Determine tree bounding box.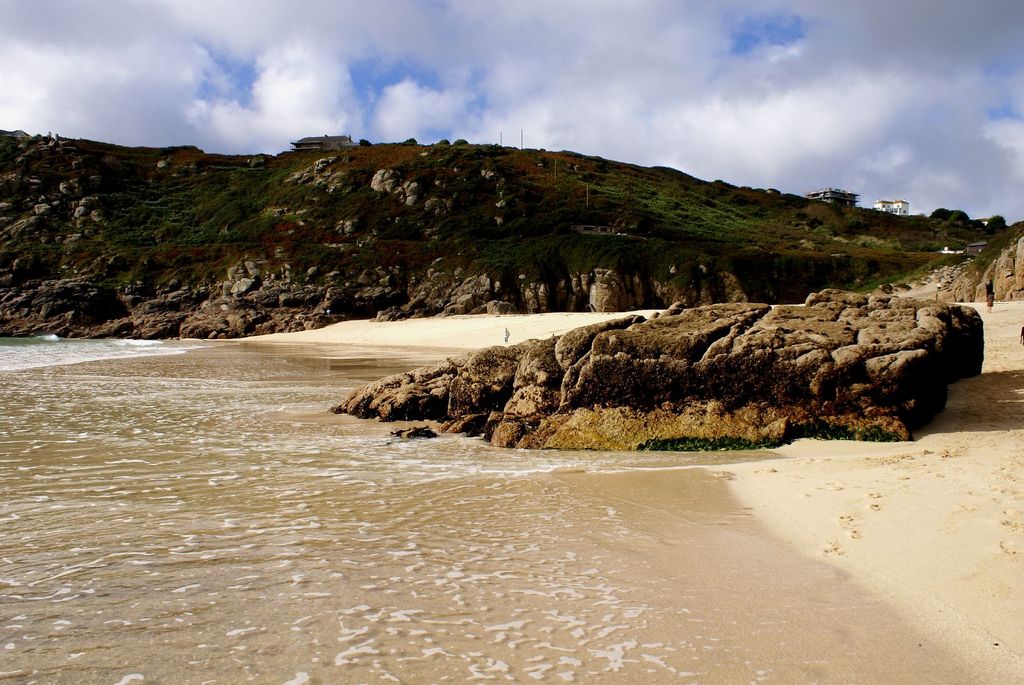
Determined: box=[956, 212, 964, 218].
